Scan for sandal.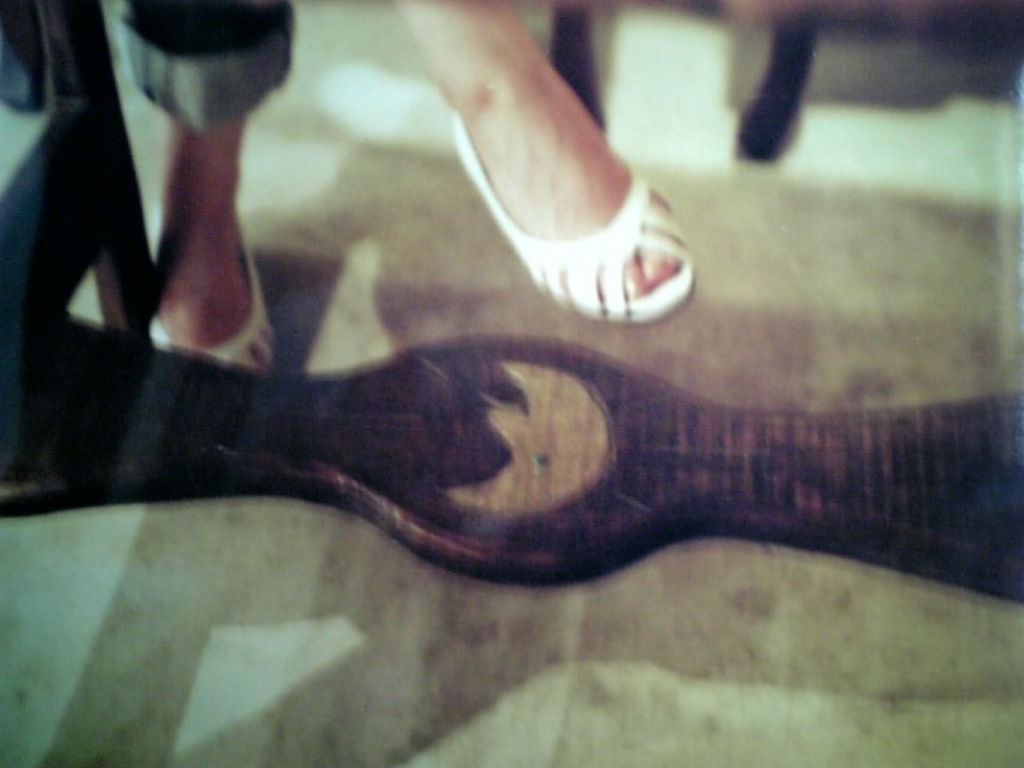
Scan result: Rect(139, 243, 275, 390).
